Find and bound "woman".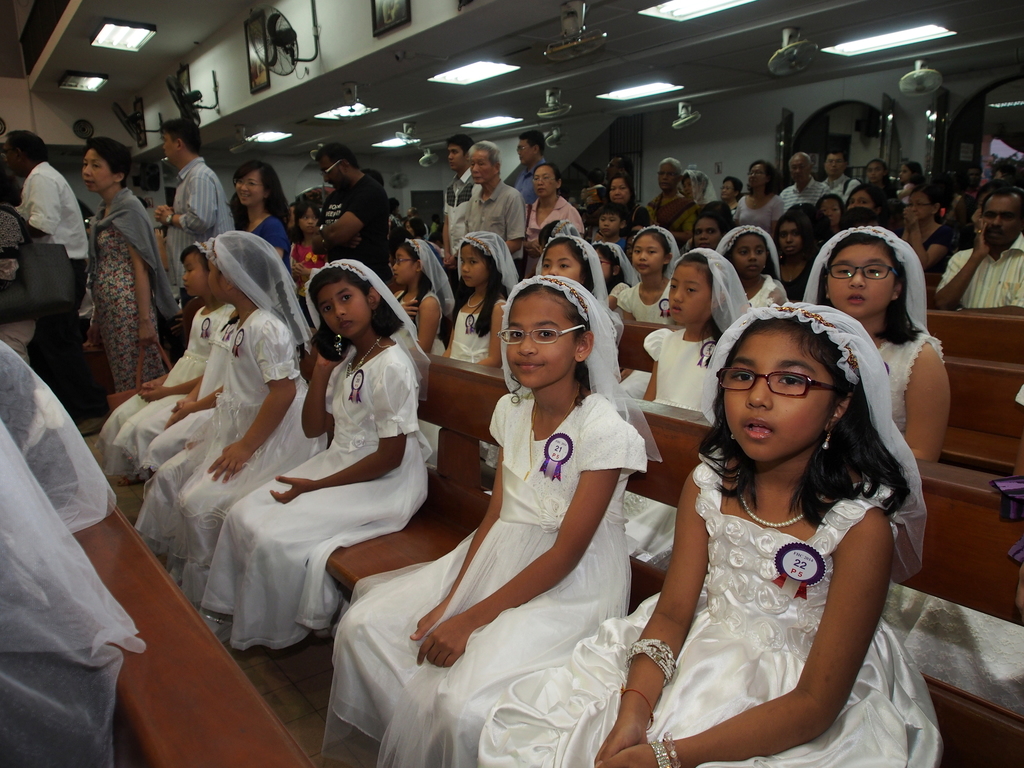
Bound: [x1=86, y1=139, x2=164, y2=392].
